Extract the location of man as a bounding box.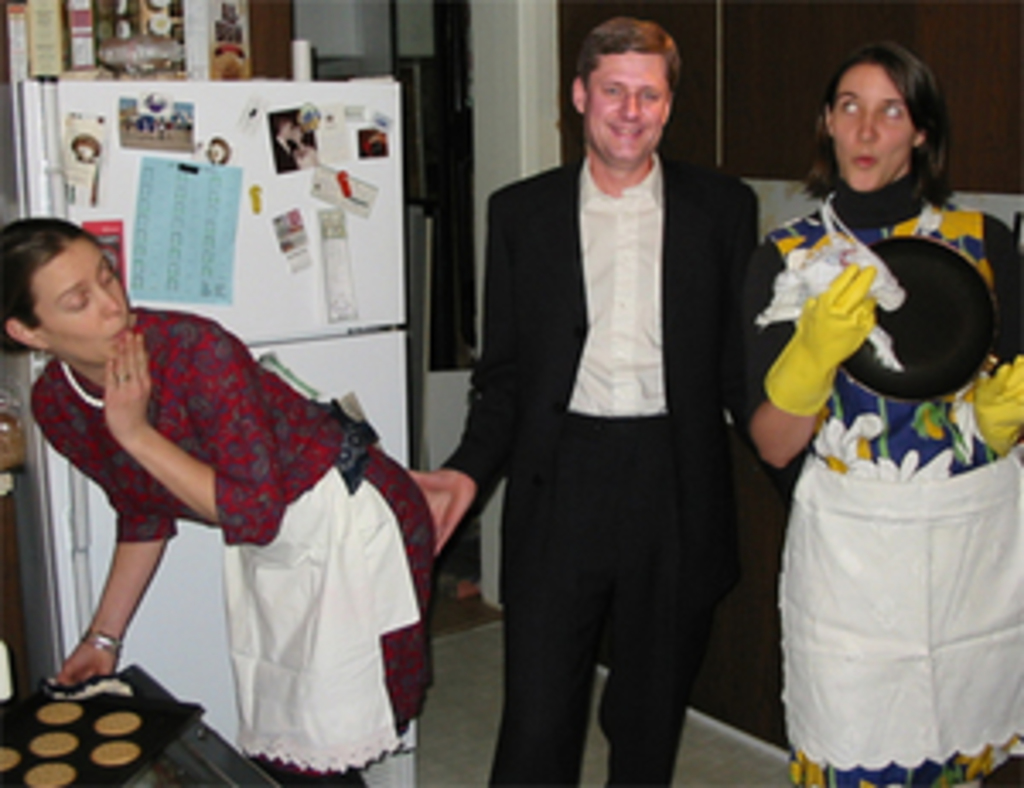
<box>430,20,775,774</box>.
